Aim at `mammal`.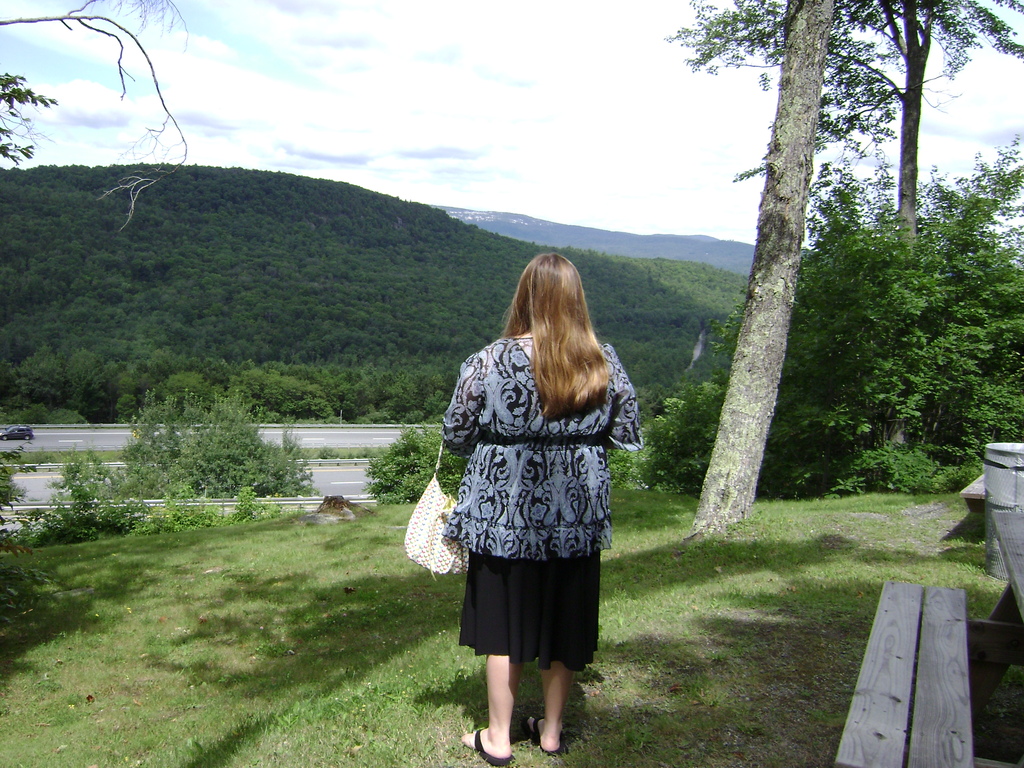
Aimed at [left=430, top=213, right=642, bottom=740].
